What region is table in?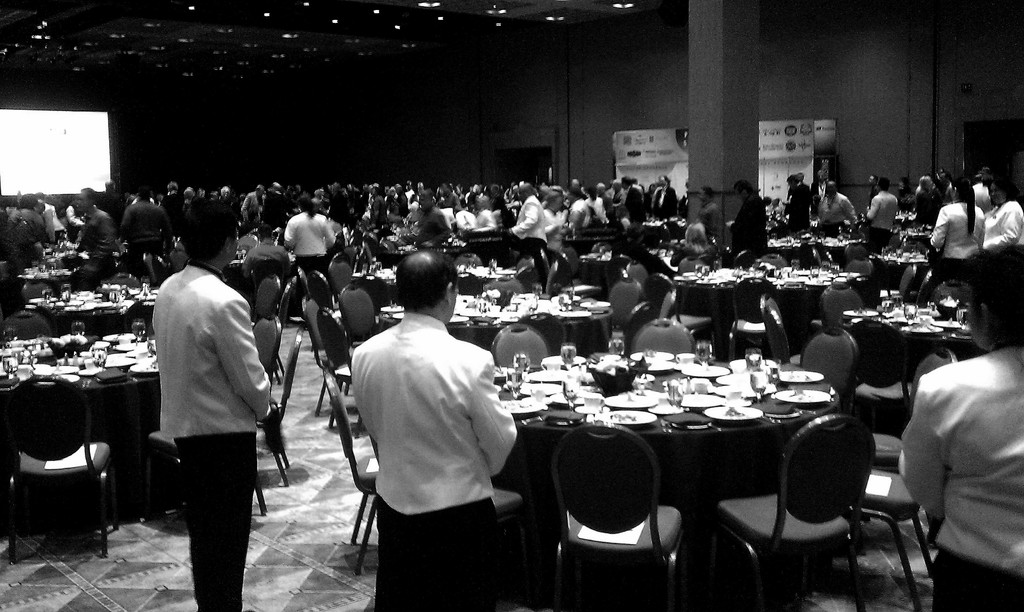
box=[846, 295, 968, 377].
